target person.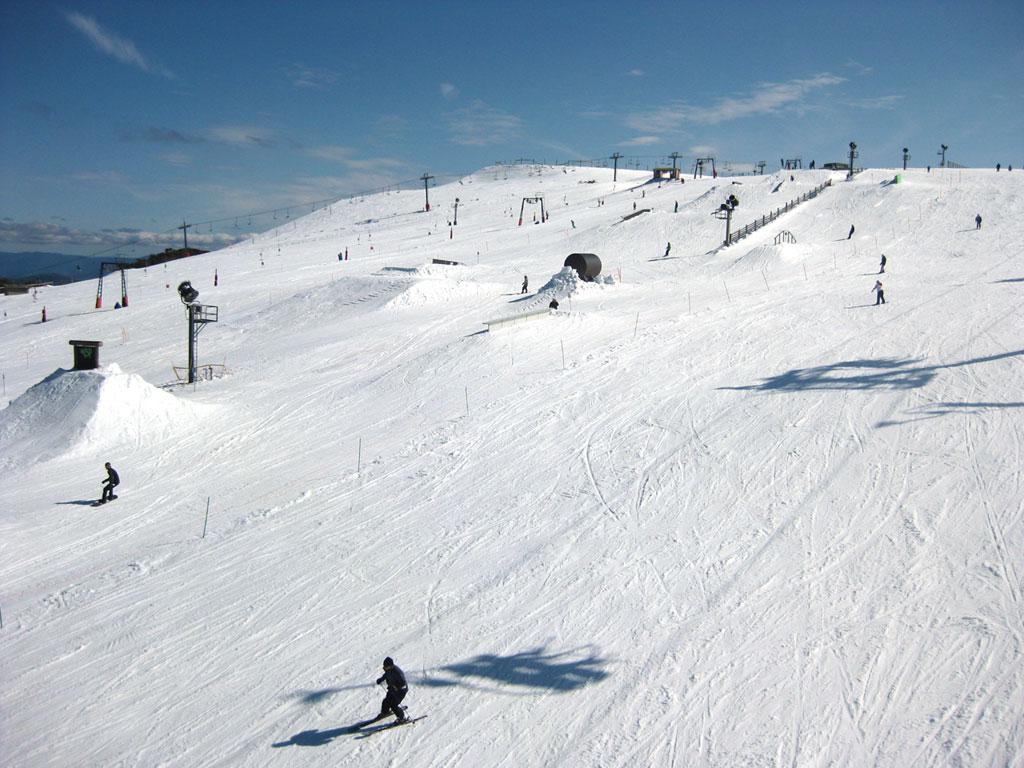
Target region: [519,272,525,294].
